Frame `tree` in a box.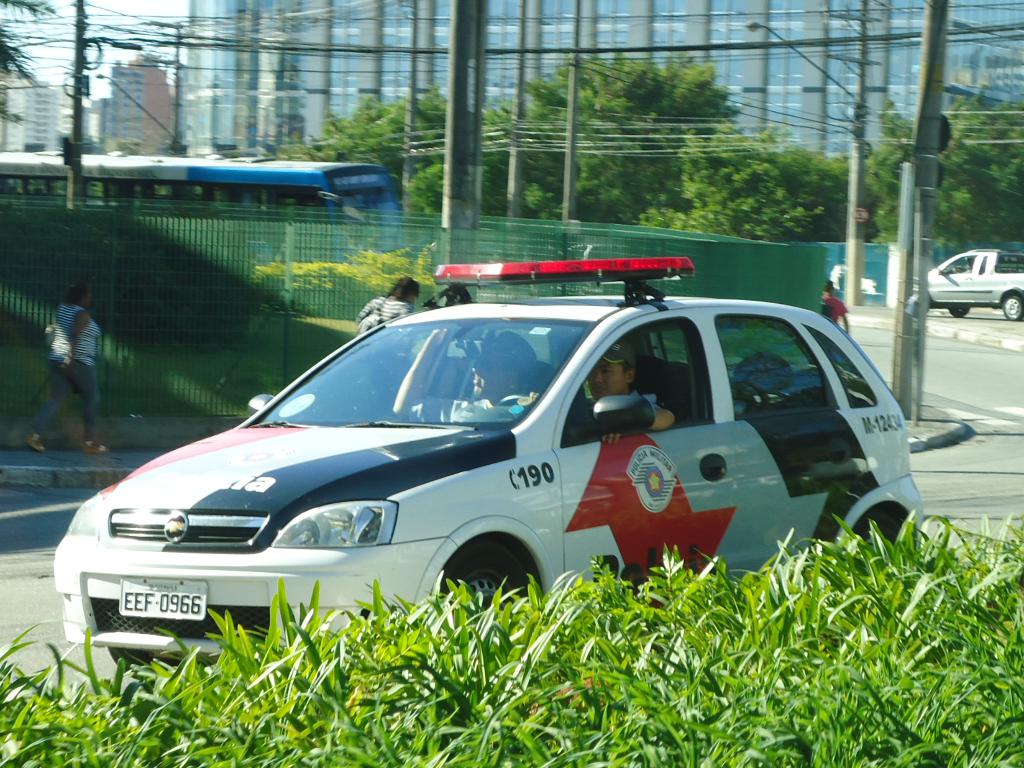
{"left": 0, "top": 0, "right": 60, "bottom": 141}.
